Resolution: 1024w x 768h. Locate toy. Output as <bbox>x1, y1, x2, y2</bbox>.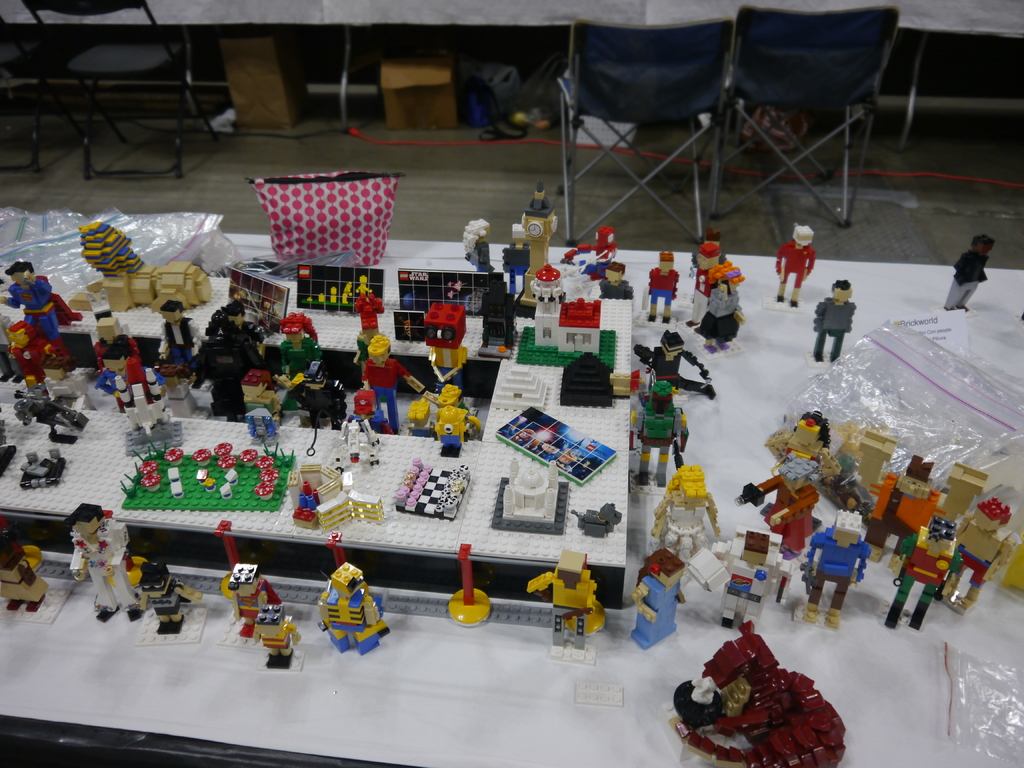
<bbox>628, 378, 691, 496</bbox>.
